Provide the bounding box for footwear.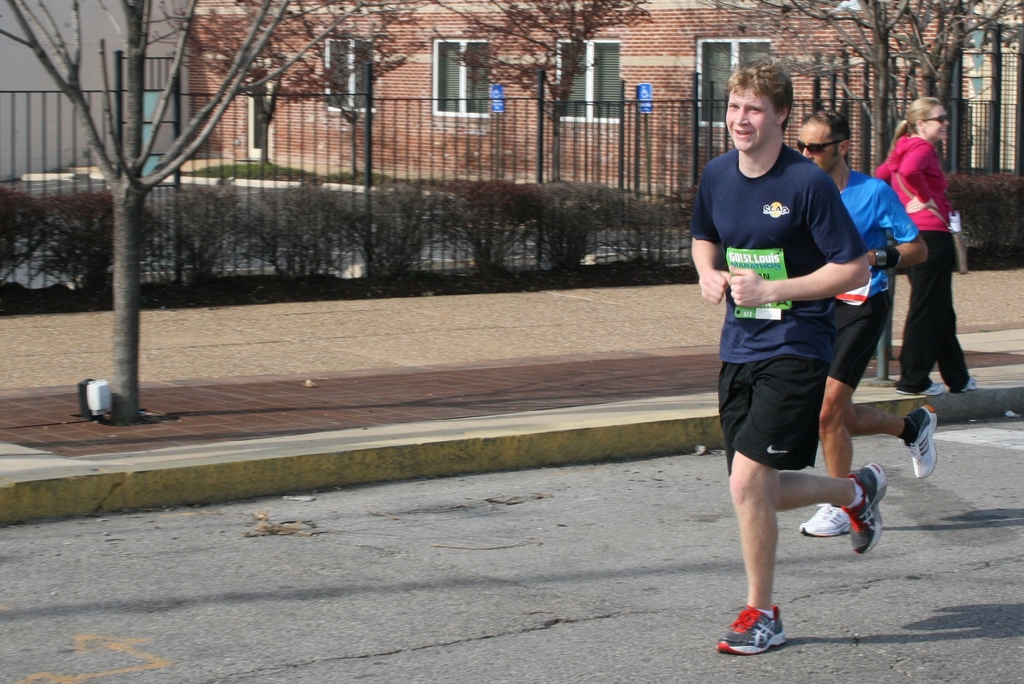
853:464:884:553.
